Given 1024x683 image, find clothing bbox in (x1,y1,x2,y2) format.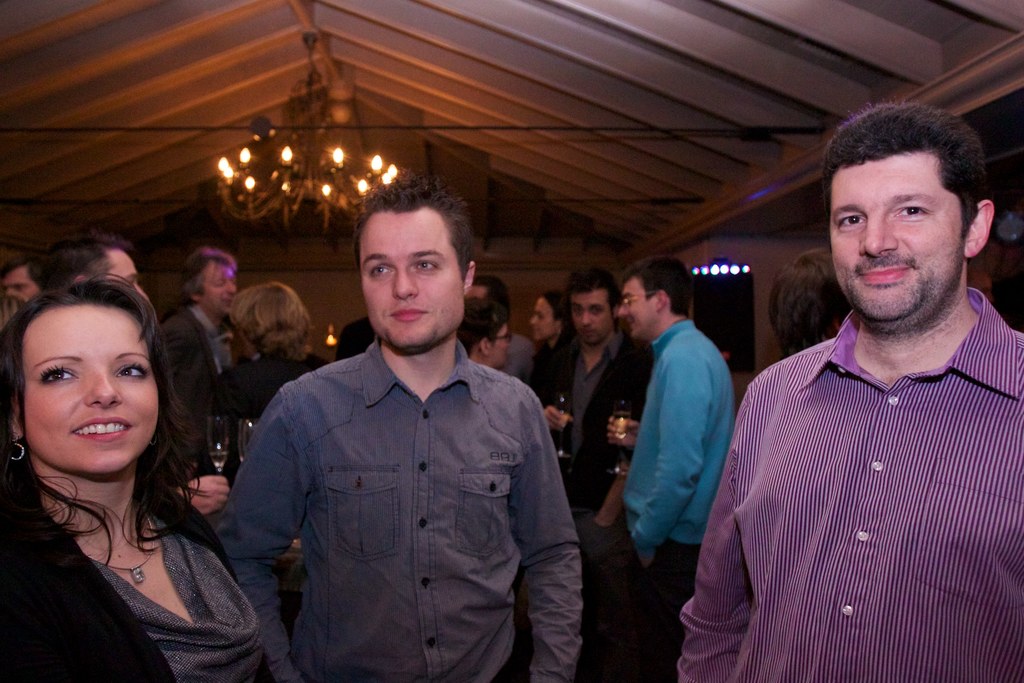
(0,486,272,682).
